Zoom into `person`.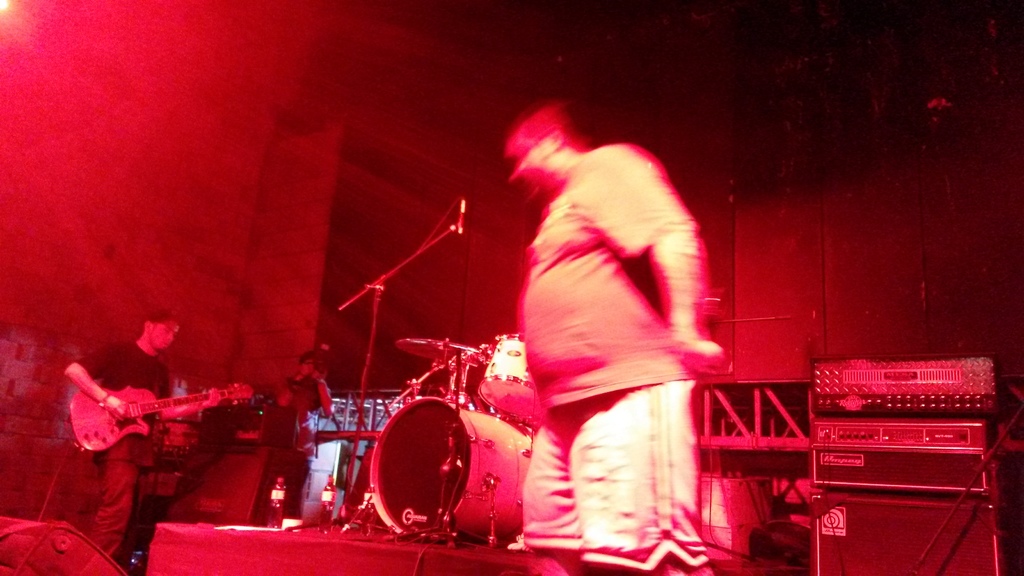
Zoom target: <region>252, 356, 330, 521</region>.
